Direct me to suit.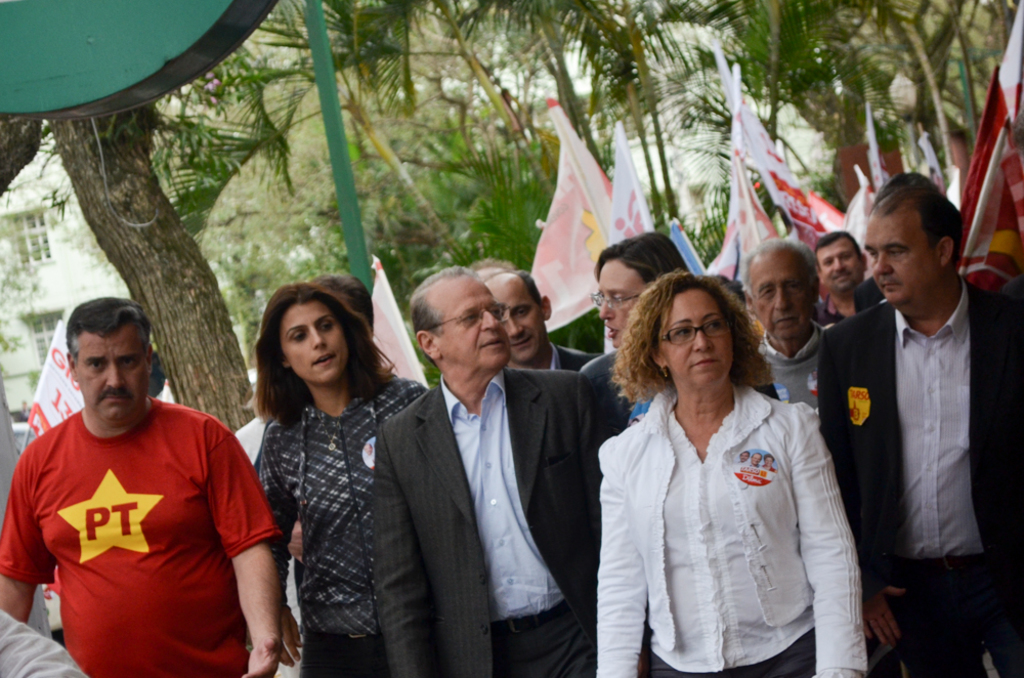
Direction: rect(550, 344, 597, 369).
